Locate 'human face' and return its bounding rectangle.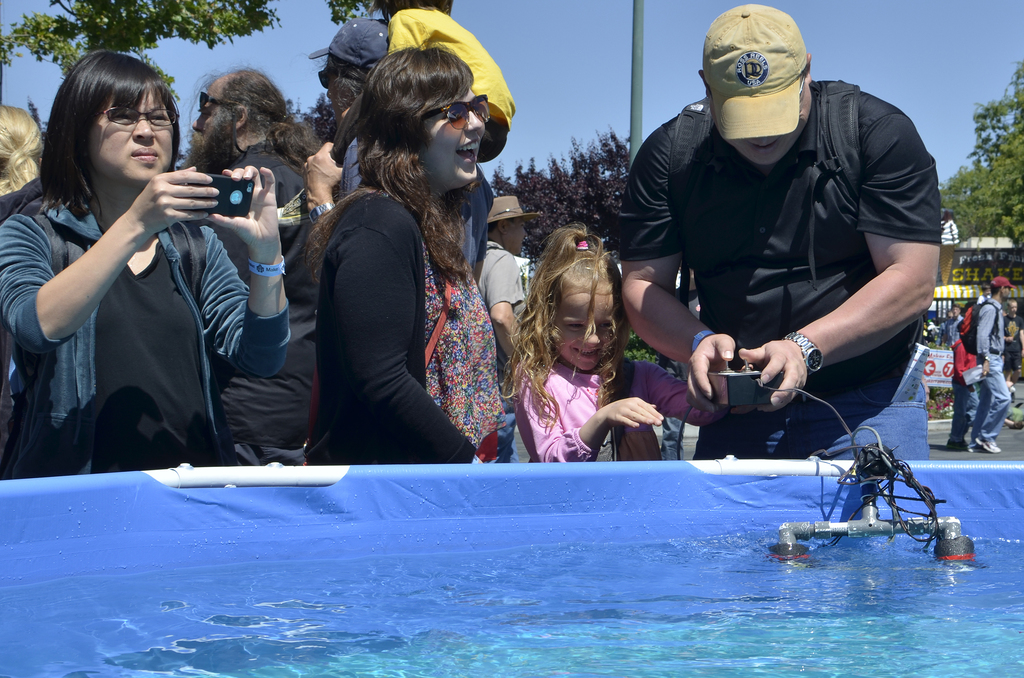
Rect(197, 85, 230, 142).
